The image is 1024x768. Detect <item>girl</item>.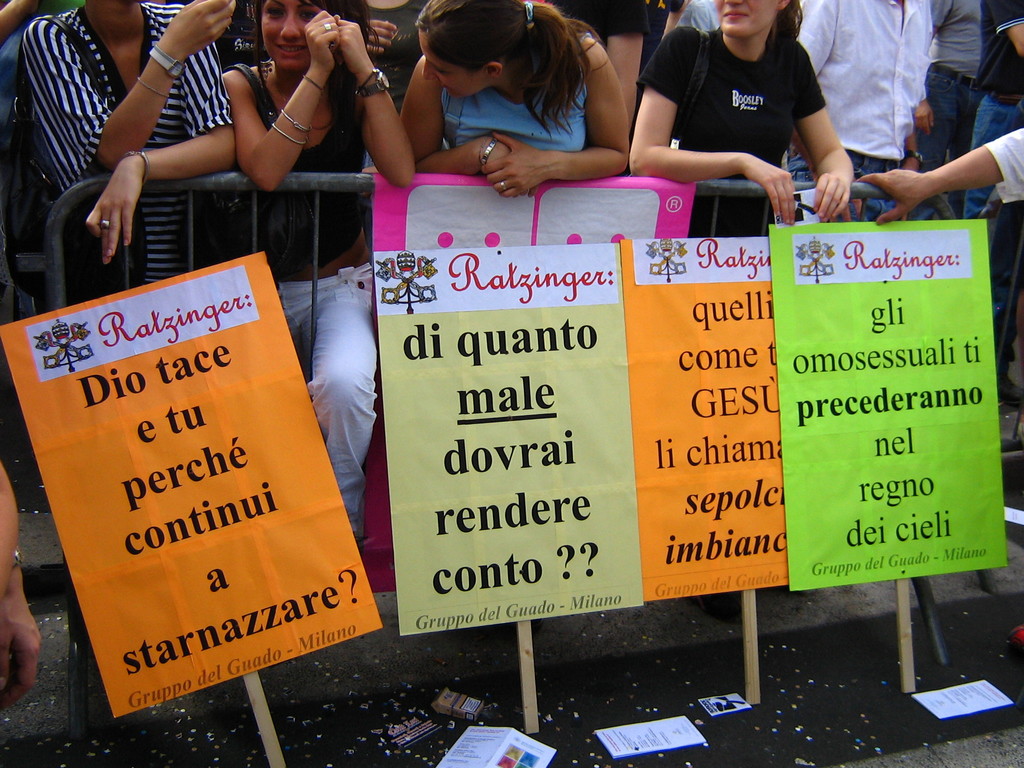
Detection: locate(344, 3, 662, 214).
